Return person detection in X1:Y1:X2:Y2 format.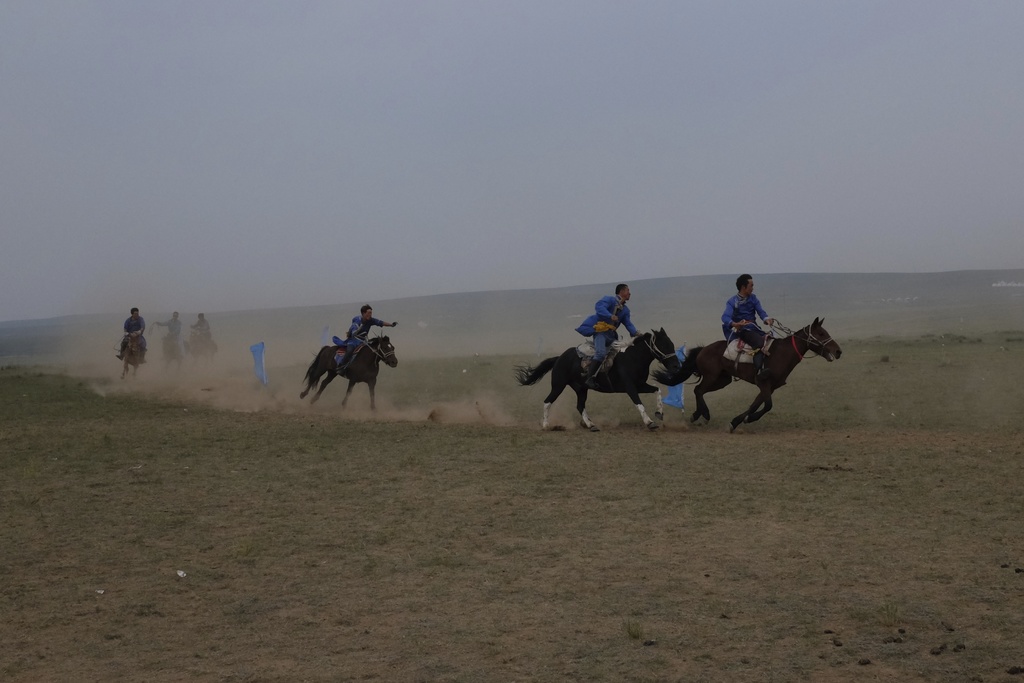
187:309:209:343.
